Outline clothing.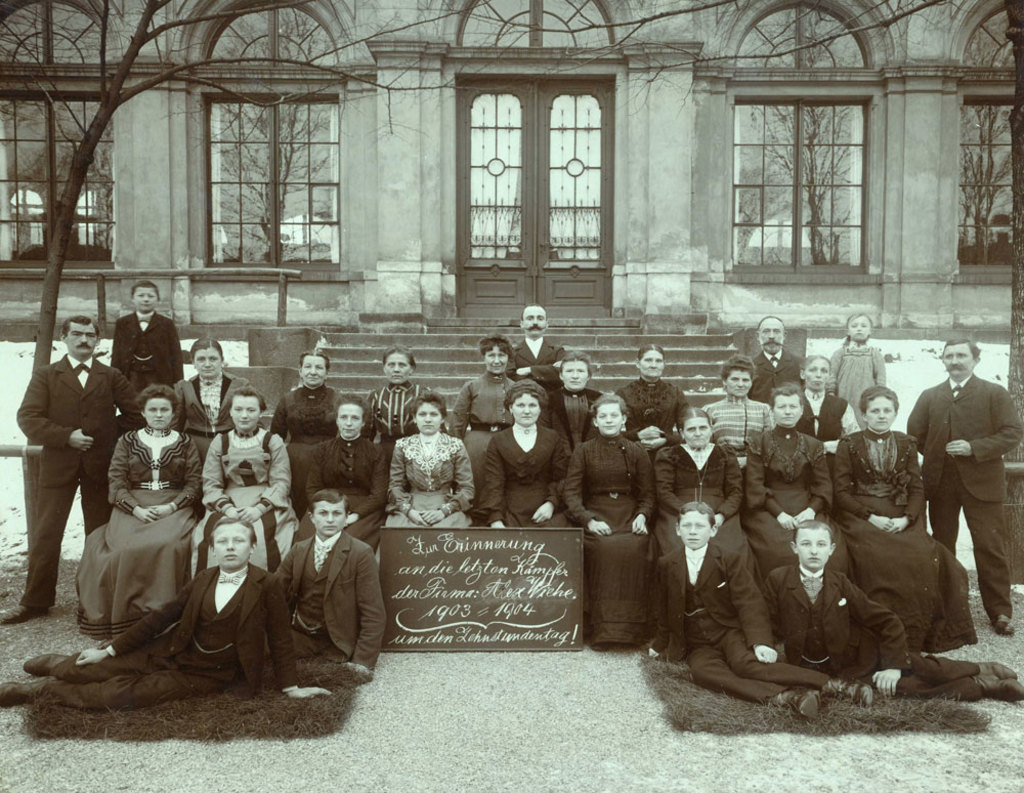
Outline: {"left": 829, "top": 433, "right": 981, "bottom": 640}.
